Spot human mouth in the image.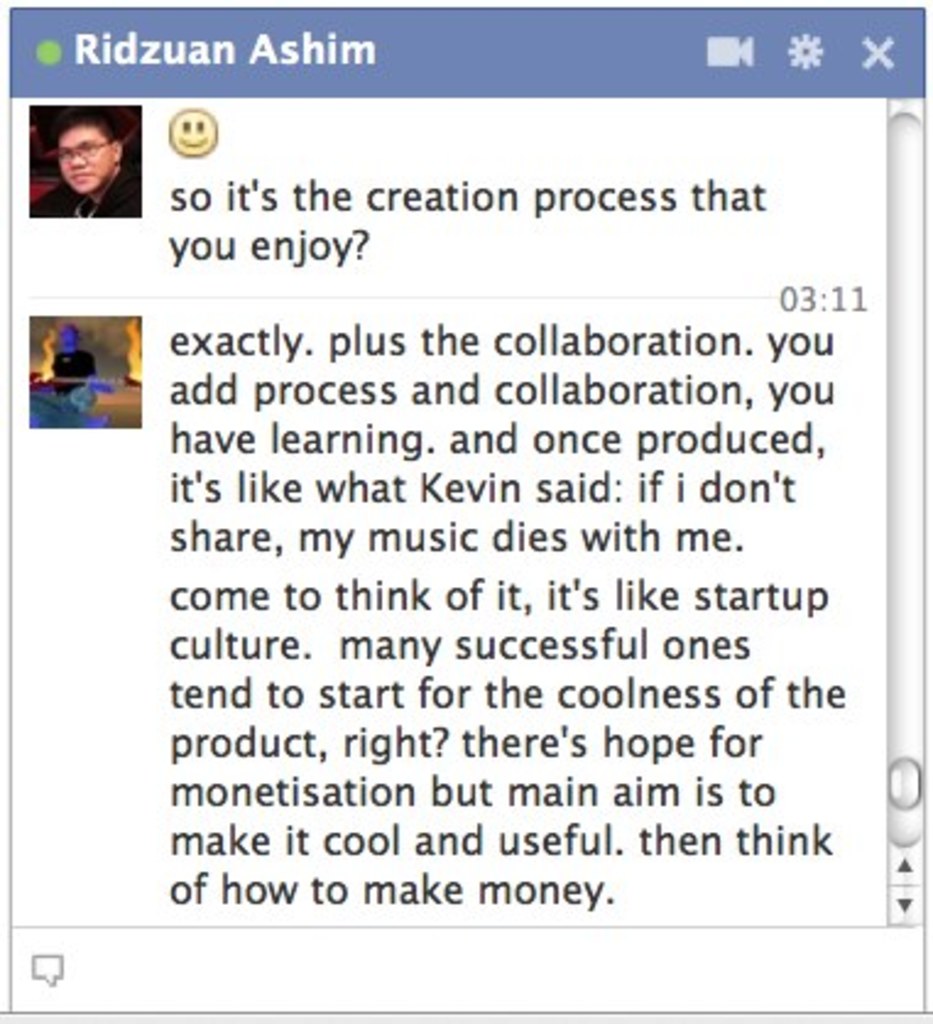
human mouth found at (x1=71, y1=171, x2=96, y2=184).
